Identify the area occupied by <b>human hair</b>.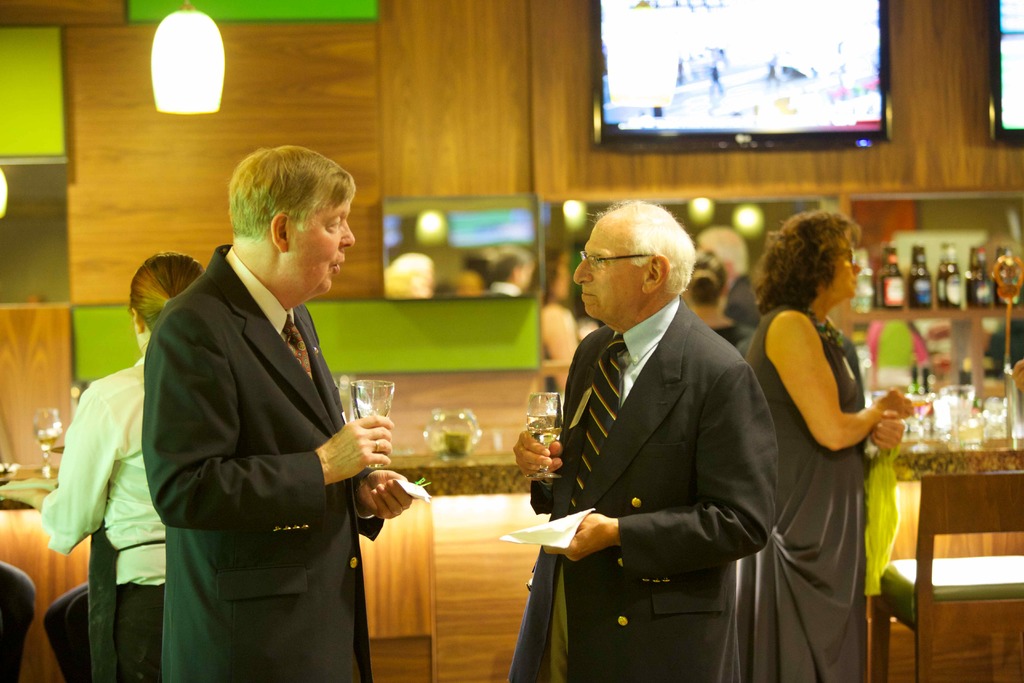
Area: <bbox>771, 221, 861, 330</bbox>.
